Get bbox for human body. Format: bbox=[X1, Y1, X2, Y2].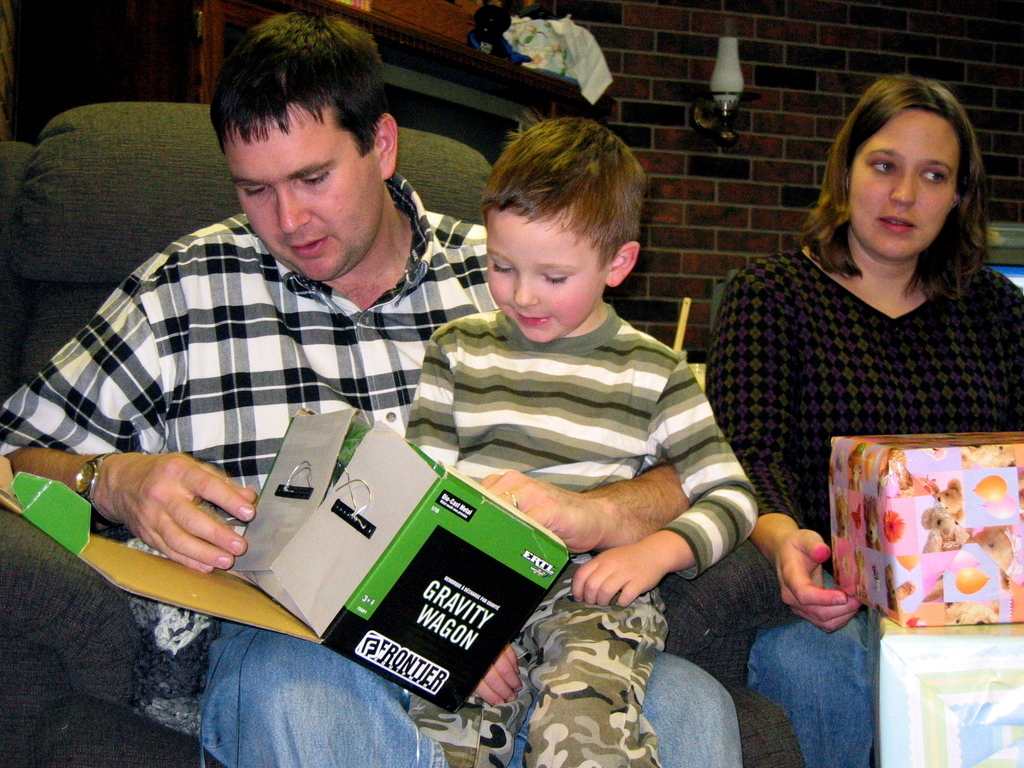
bbox=[0, 3, 739, 767].
